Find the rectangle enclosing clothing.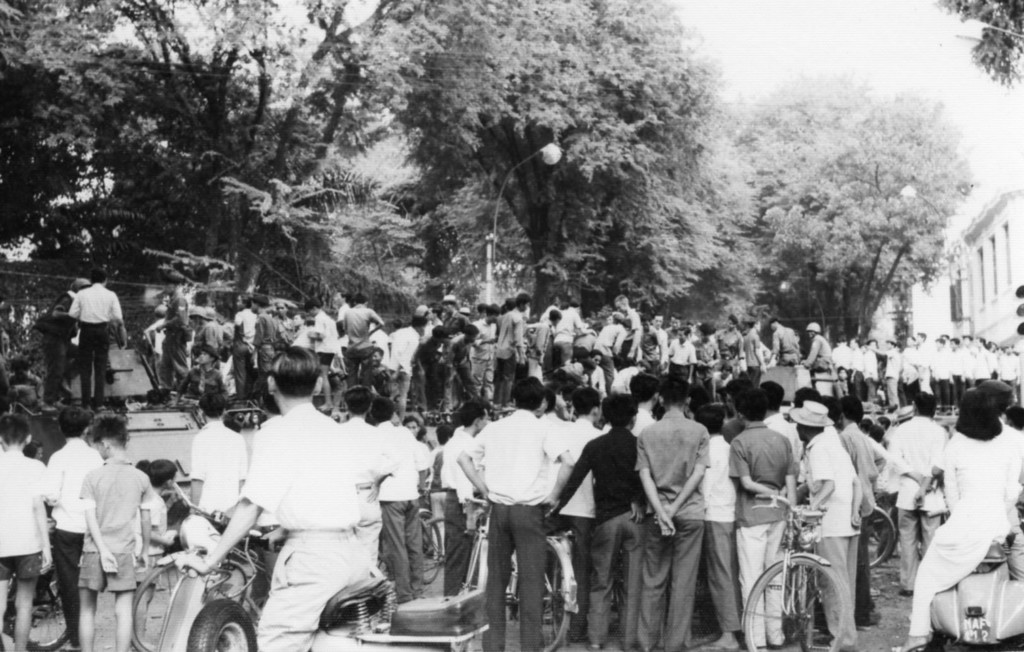
854,348,872,406.
